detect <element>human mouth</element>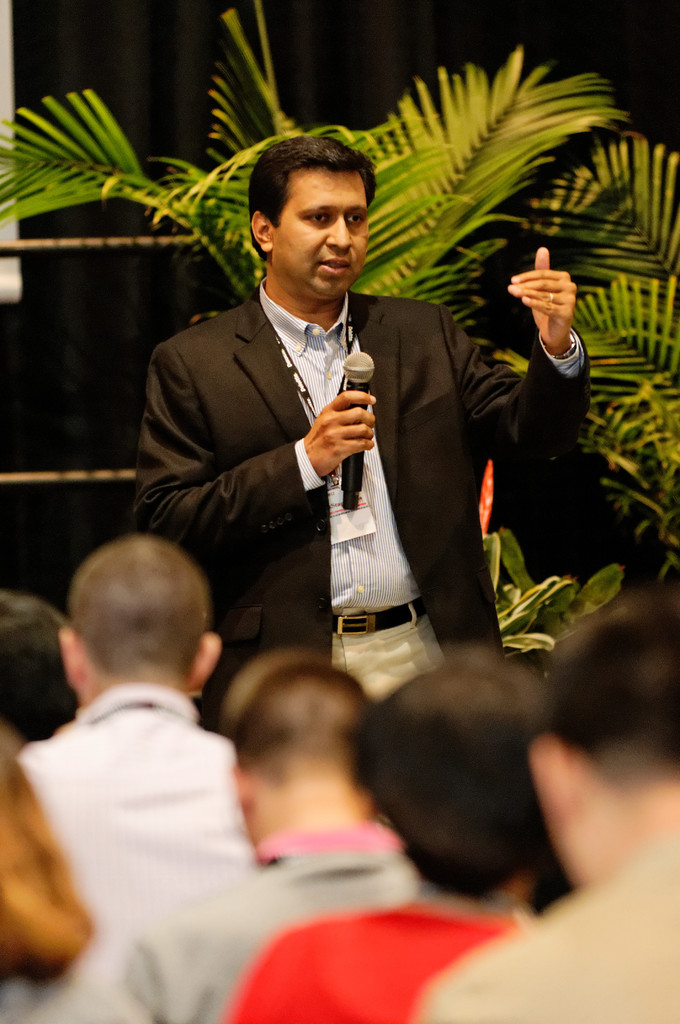
320,262,348,270
